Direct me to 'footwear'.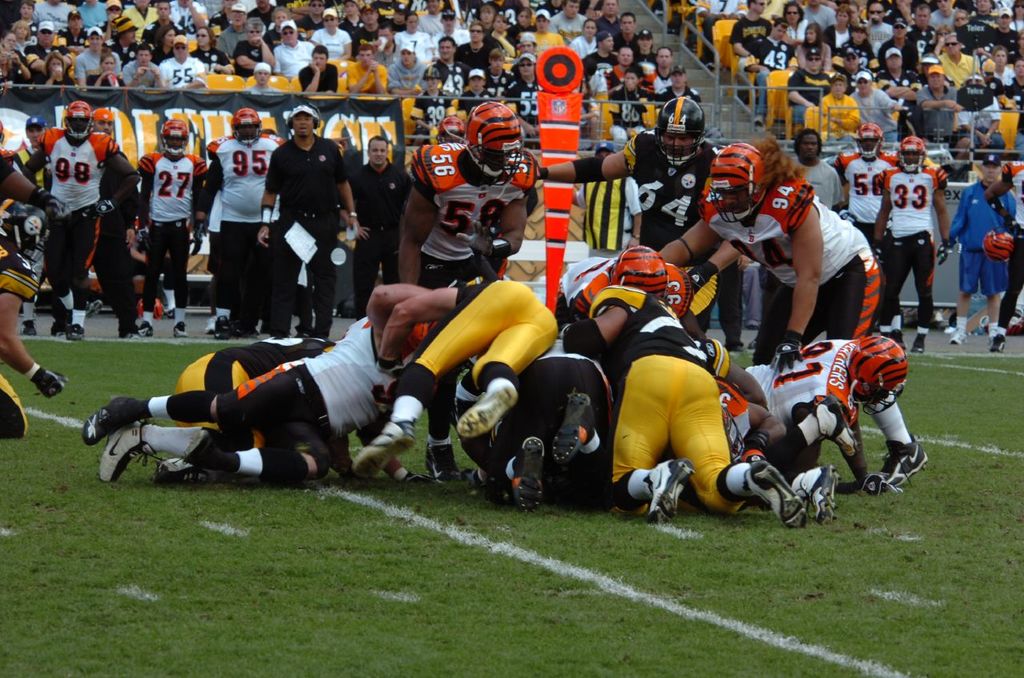
Direction: <region>34, 367, 66, 399</region>.
